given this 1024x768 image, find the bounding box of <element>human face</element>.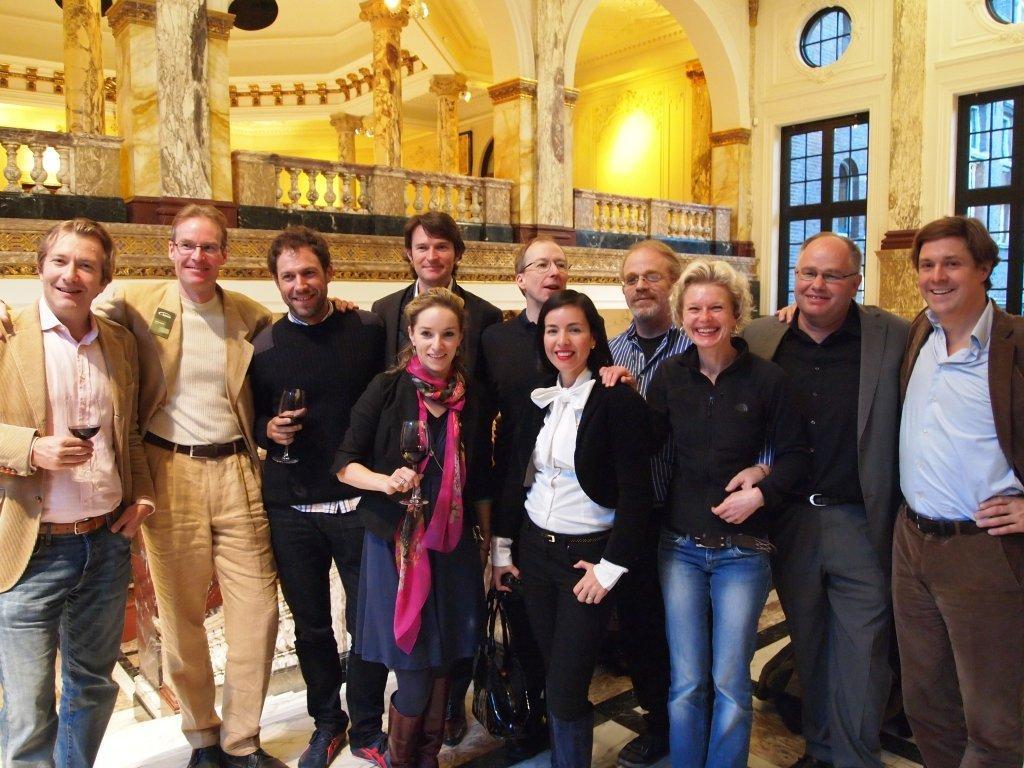
bbox(790, 240, 855, 317).
